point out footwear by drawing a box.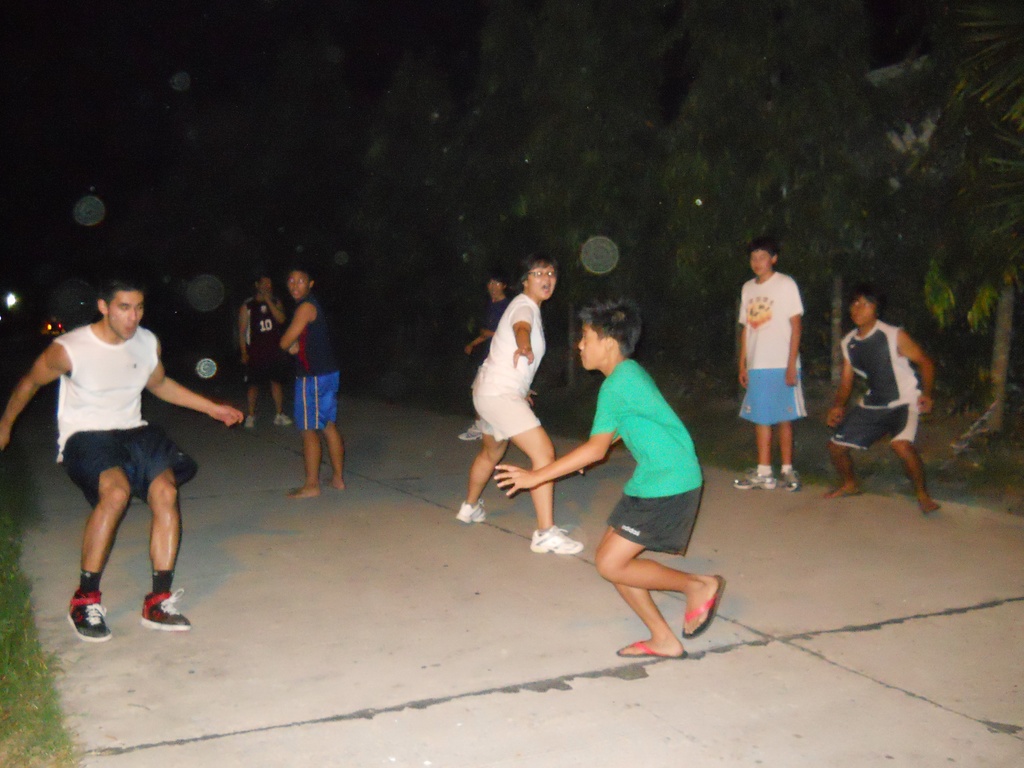
detection(732, 471, 779, 490).
